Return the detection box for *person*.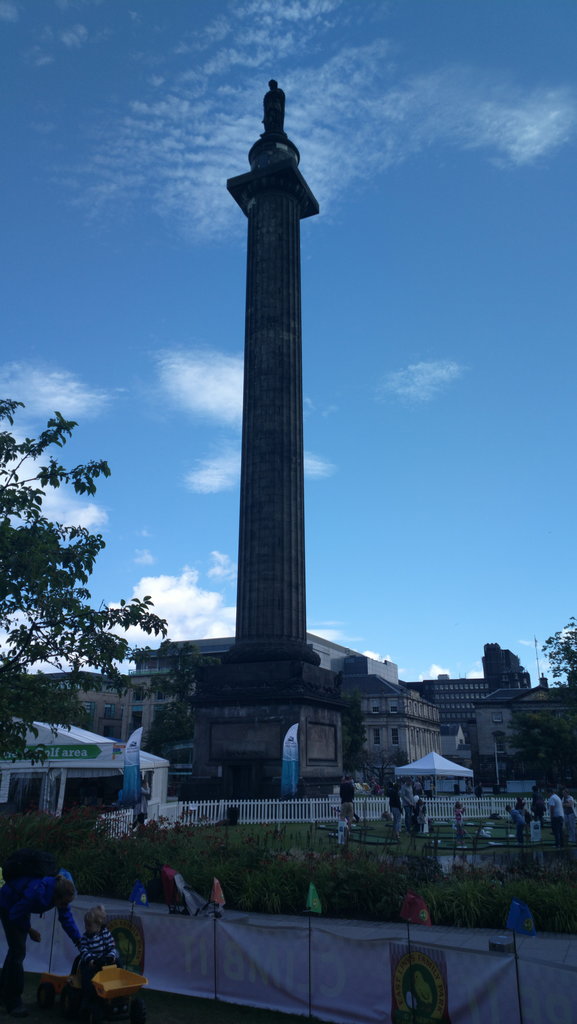
box=[58, 906, 124, 989].
